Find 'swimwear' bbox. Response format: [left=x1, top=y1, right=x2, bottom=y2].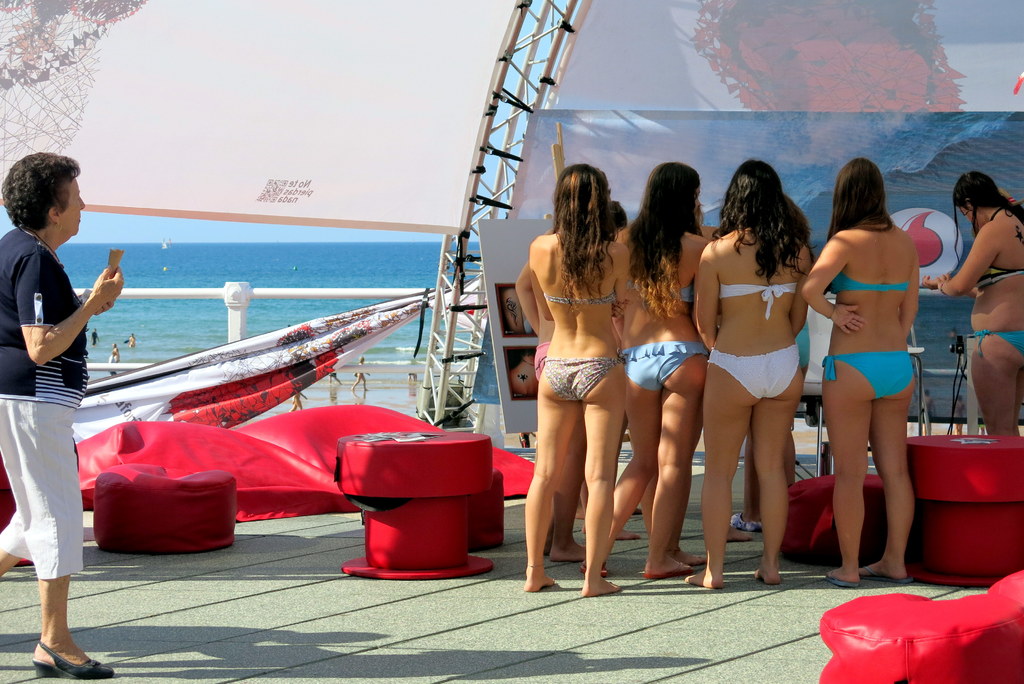
[left=721, top=285, right=803, bottom=317].
